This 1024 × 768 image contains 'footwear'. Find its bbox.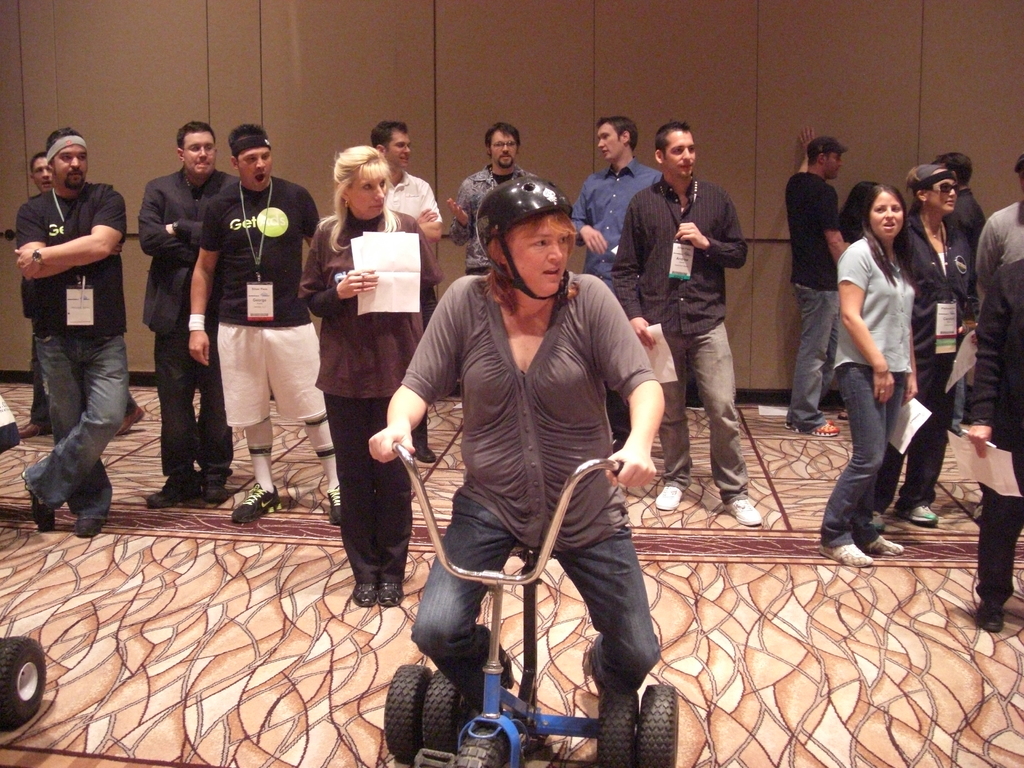
[199,481,230,500].
